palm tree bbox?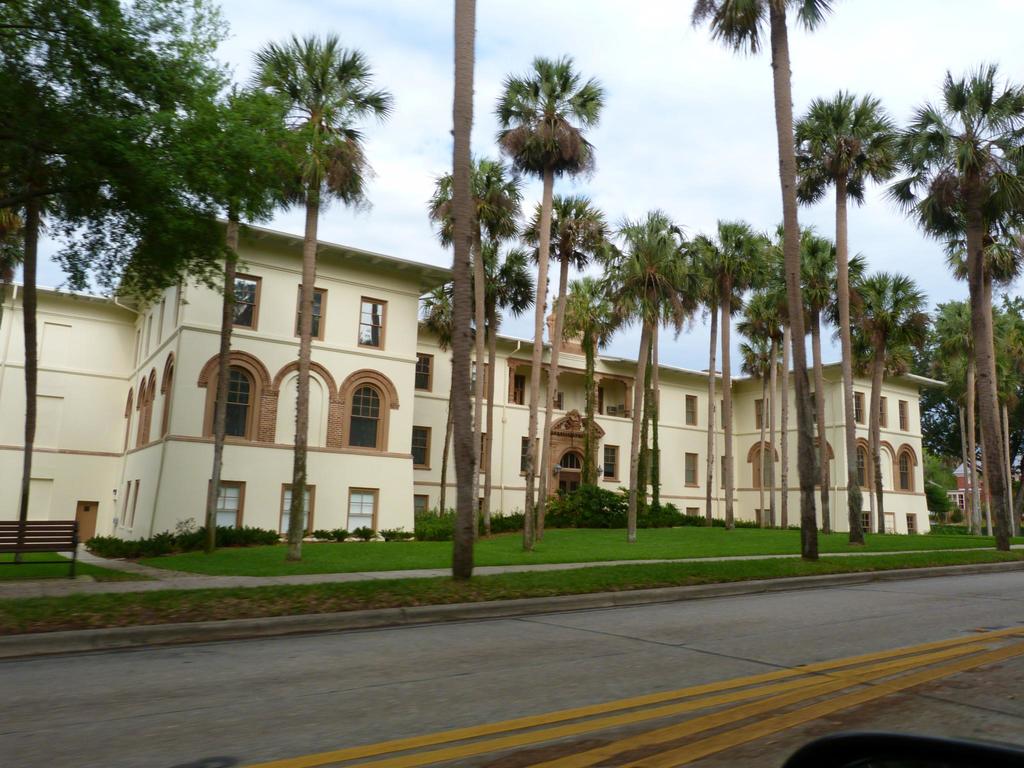
(935,301,1023,538)
